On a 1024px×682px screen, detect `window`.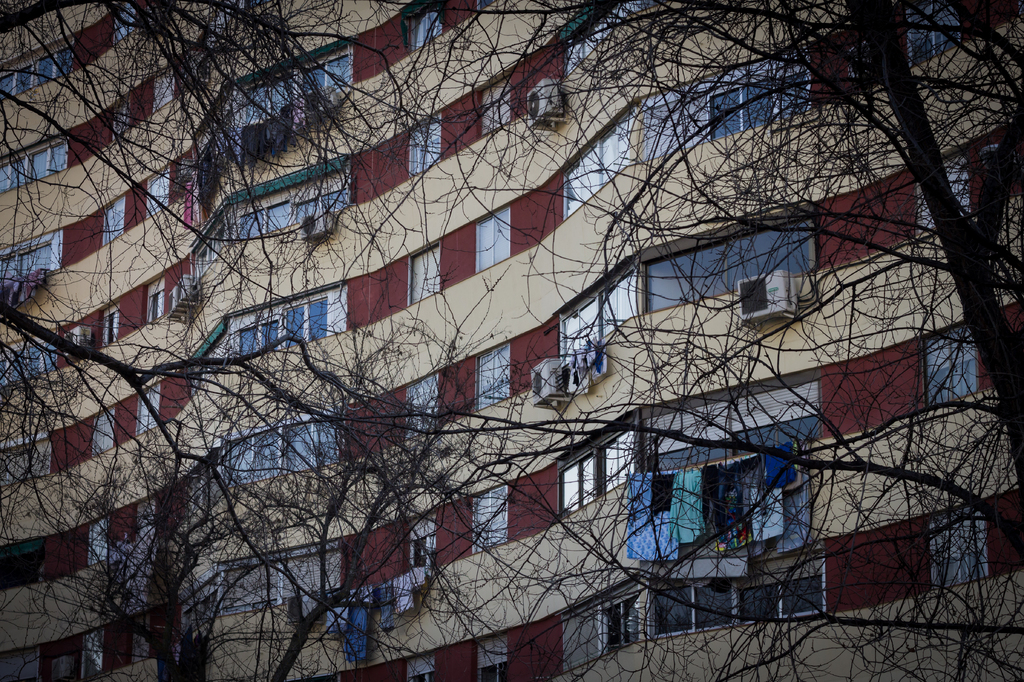
{"left": 109, "top": 111, "right": 140, "bottom": 140}.
